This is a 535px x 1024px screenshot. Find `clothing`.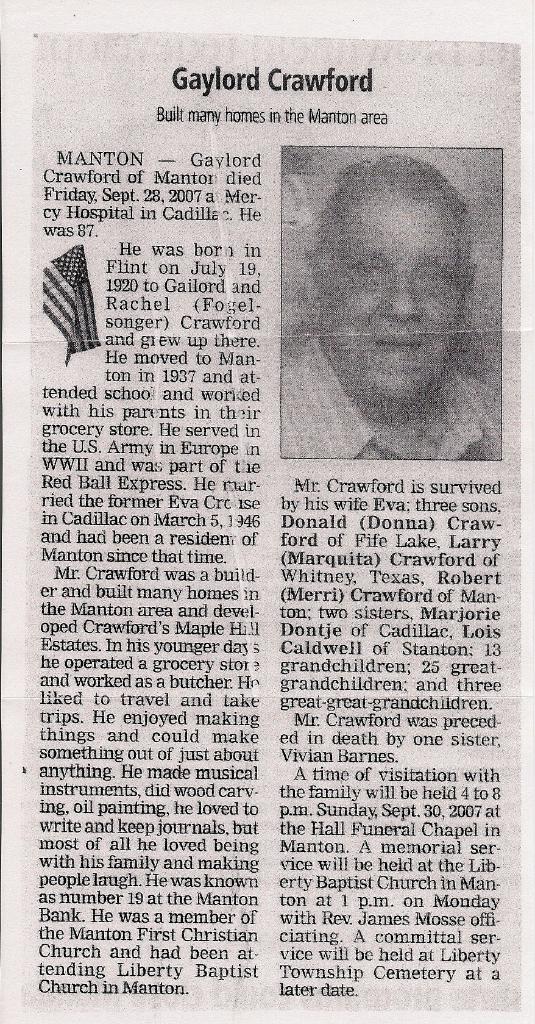
Bounding box: (left=283, top=326, right=502, bottom=456).
